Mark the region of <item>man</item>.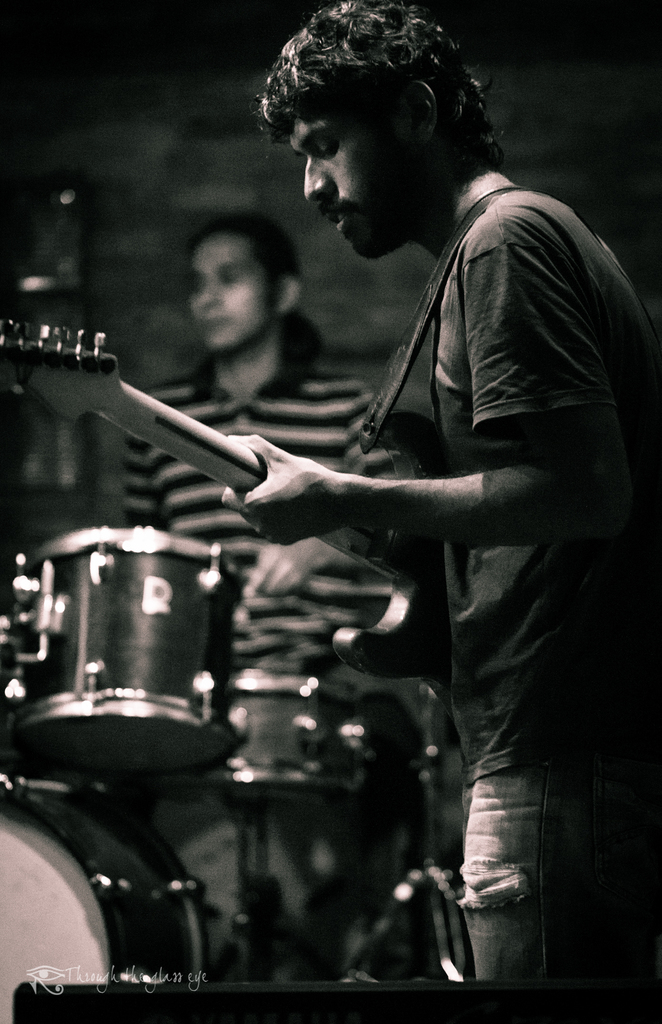
Region: region(111, 204, 407, 946).
